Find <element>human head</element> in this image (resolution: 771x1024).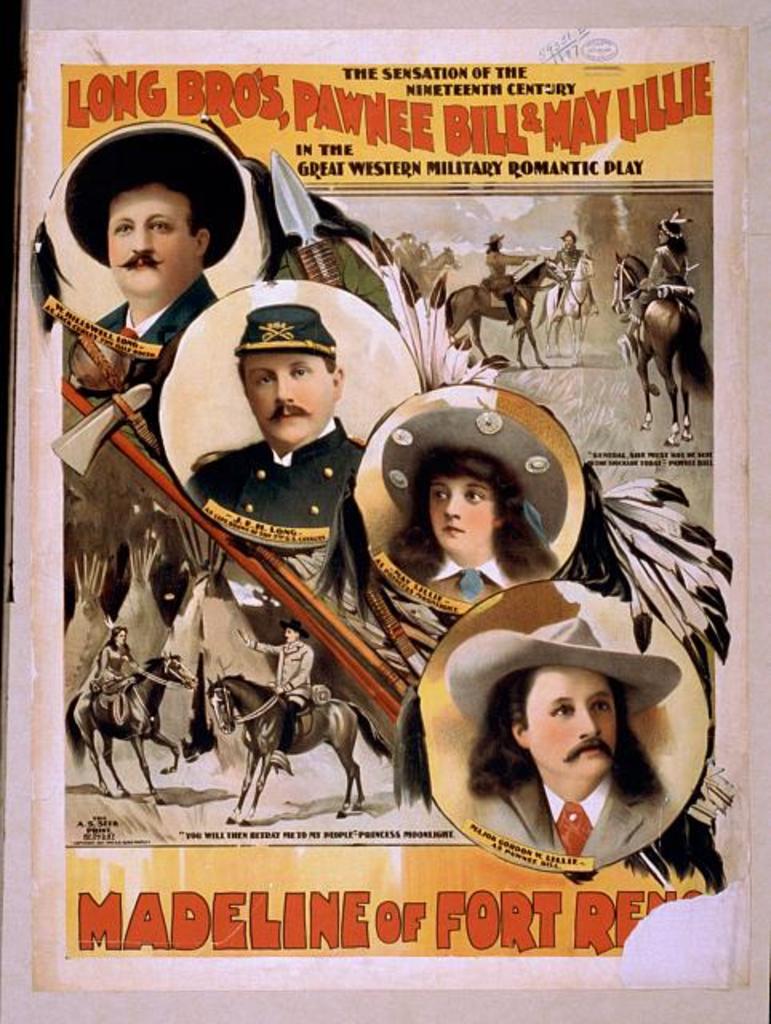
(left=70, top=158, right=230, bottom=299).
